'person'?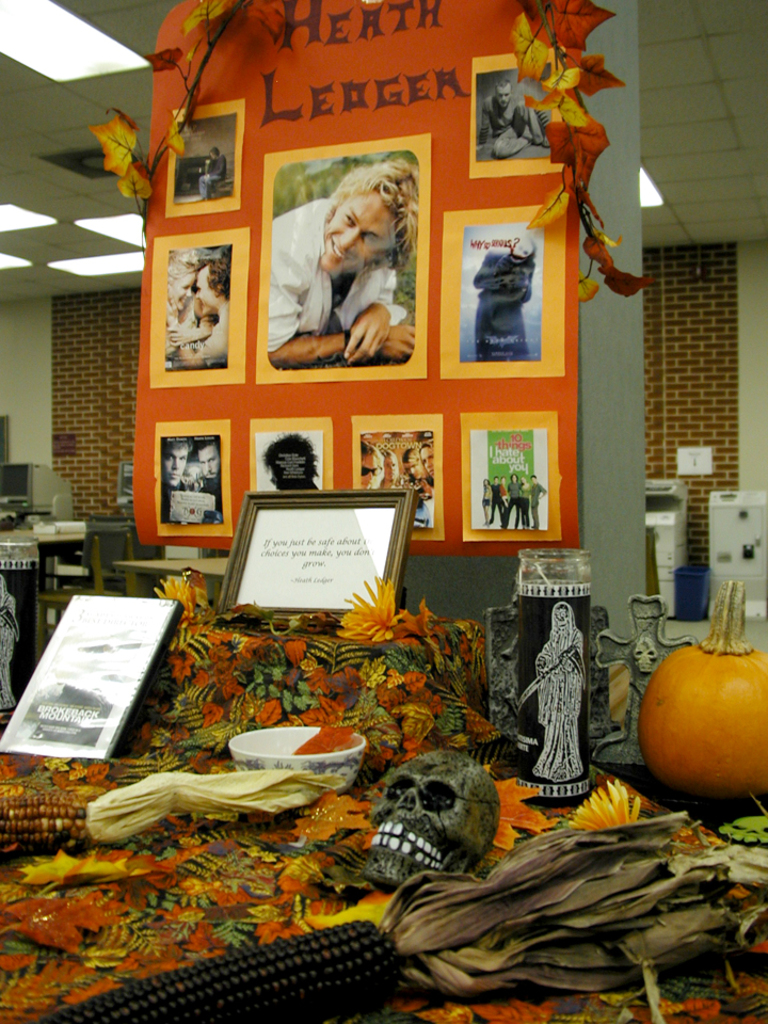
box(476, 80, 548, 160)
